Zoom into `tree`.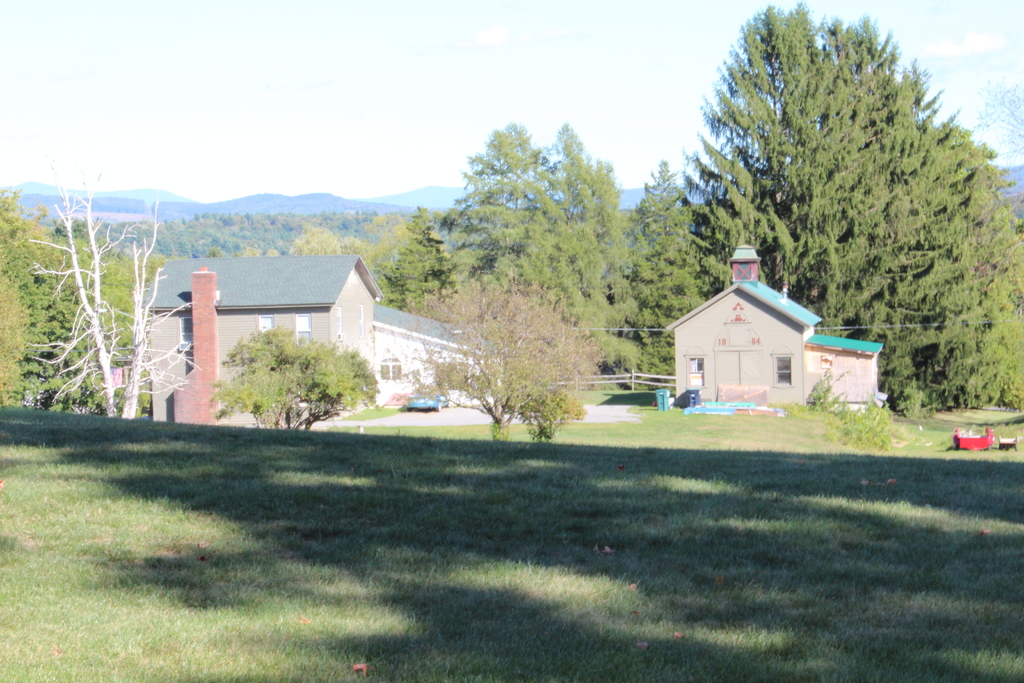
Zoom target: region(213, 318, 385, 440).
